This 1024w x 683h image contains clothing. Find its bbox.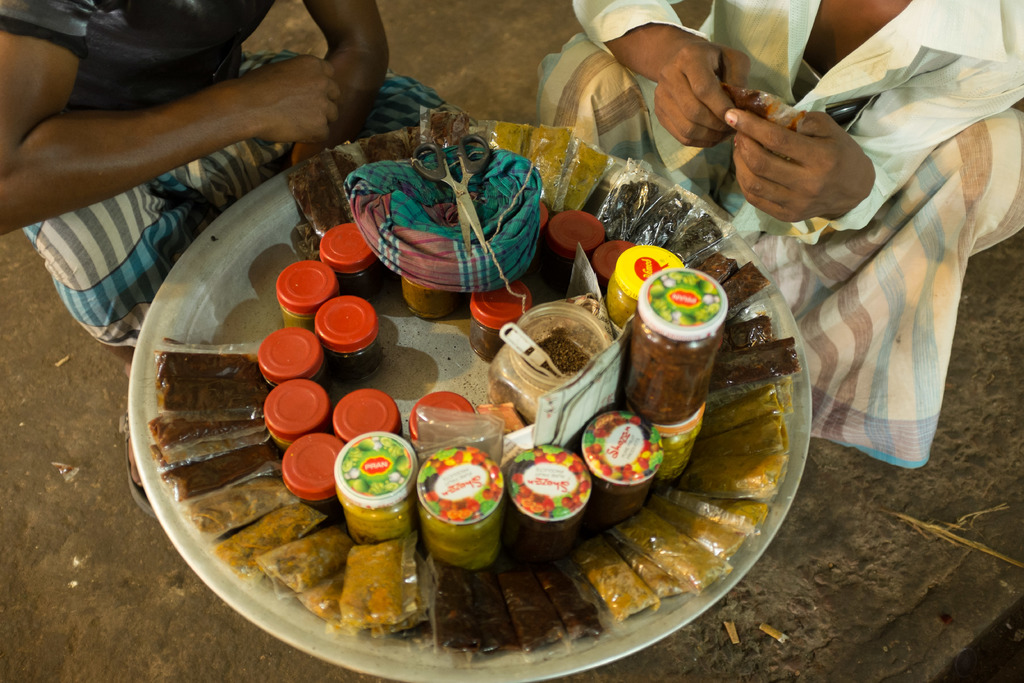
{"x1": 535, "y1": 0, "x2": 1023, "y2": 475}.
